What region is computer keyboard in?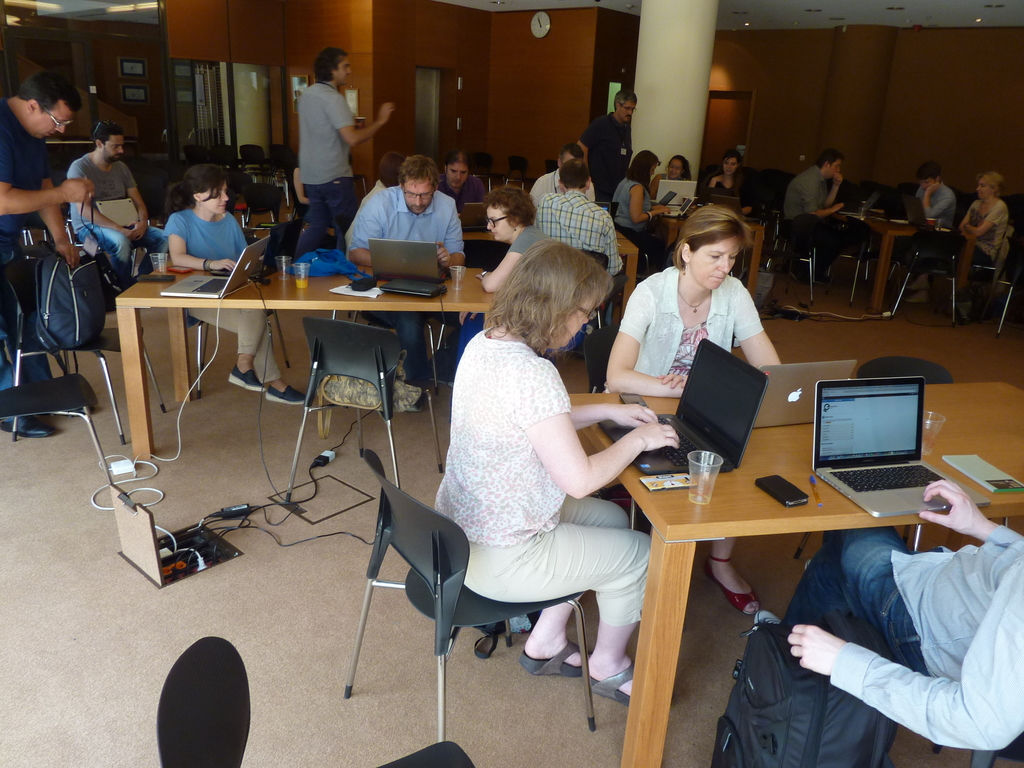
<bbox>664, 418, 703, 467</bbox>.
